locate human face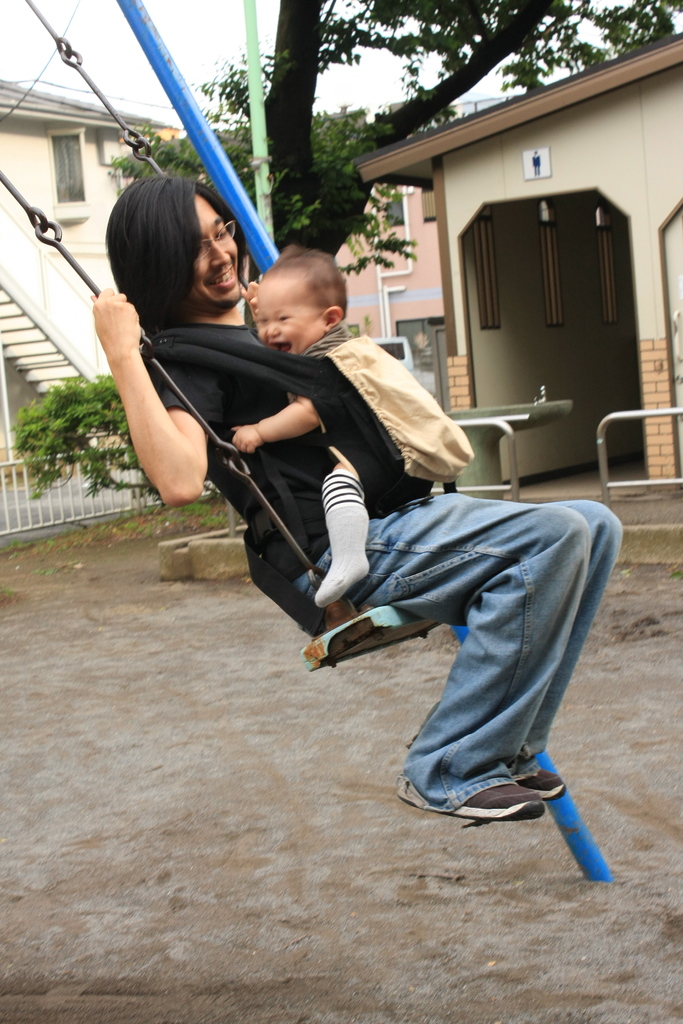
{"x1": 196, "y1": 192, "x2": 238, "y2": 304}
